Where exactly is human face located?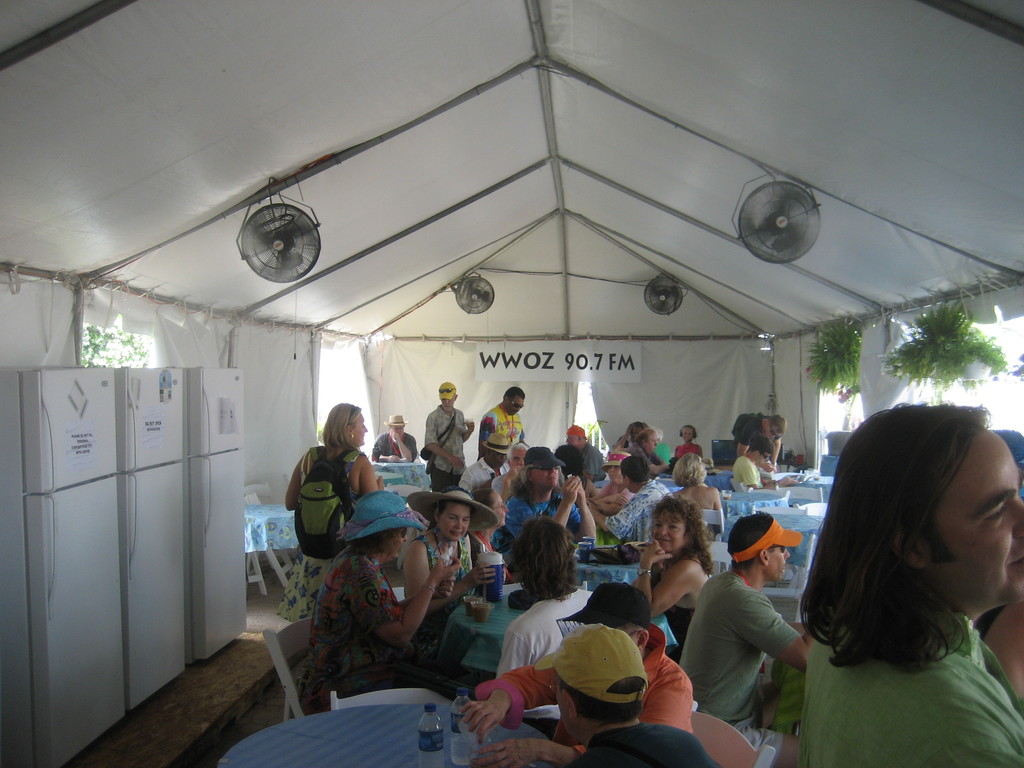
Its bounding box is 600, 618, 639, 644.
